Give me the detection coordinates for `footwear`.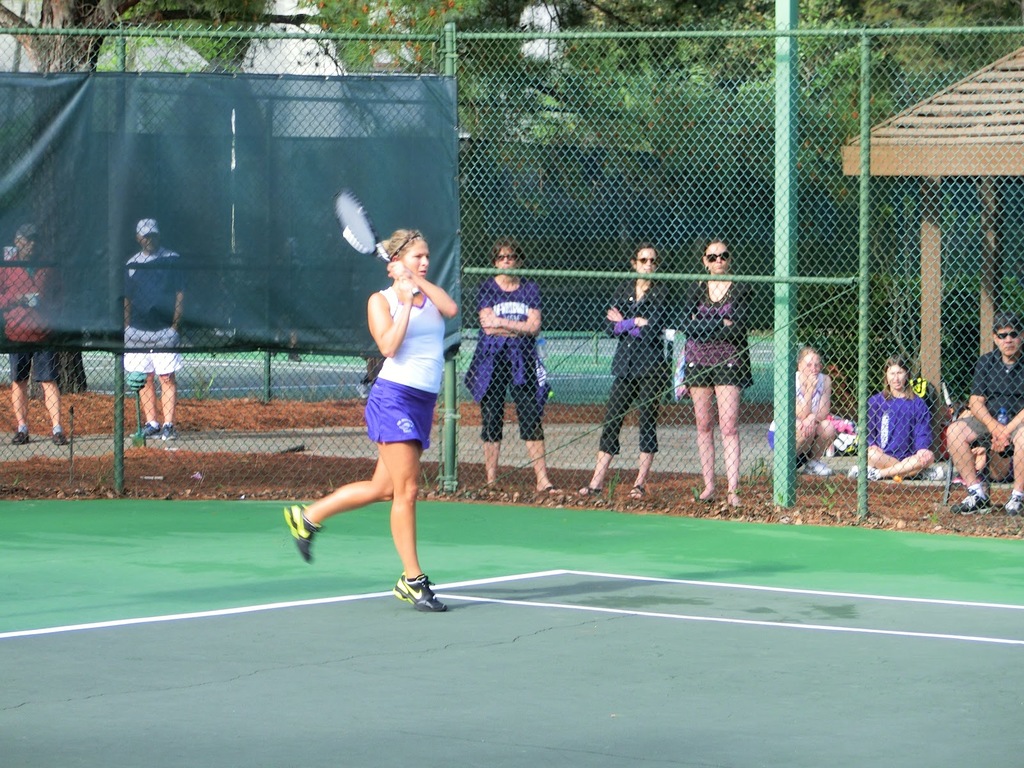
848/463/883/484.
